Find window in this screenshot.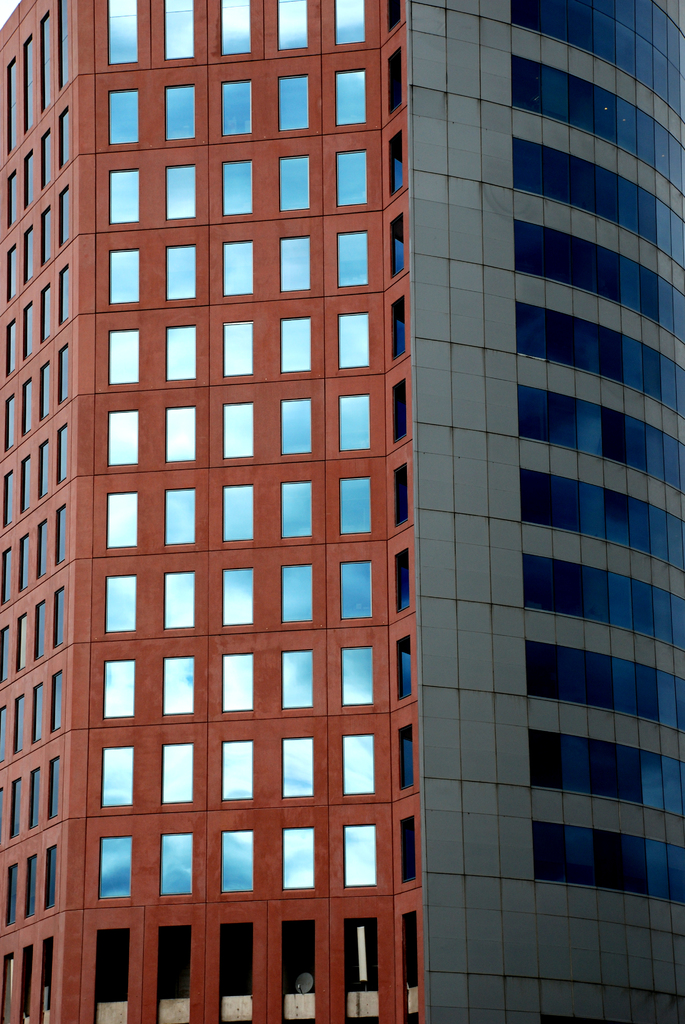
The bounding box for window is (x1=26, y1=225, x2=36, y2=282).
